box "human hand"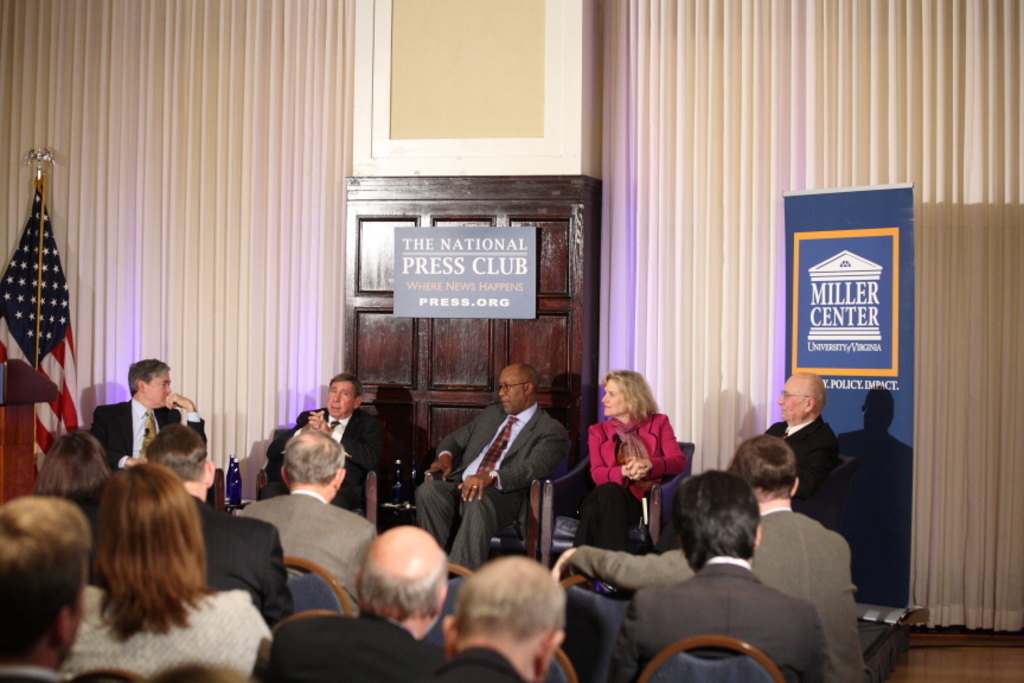
<region>625, 457, 649, 484</region>
